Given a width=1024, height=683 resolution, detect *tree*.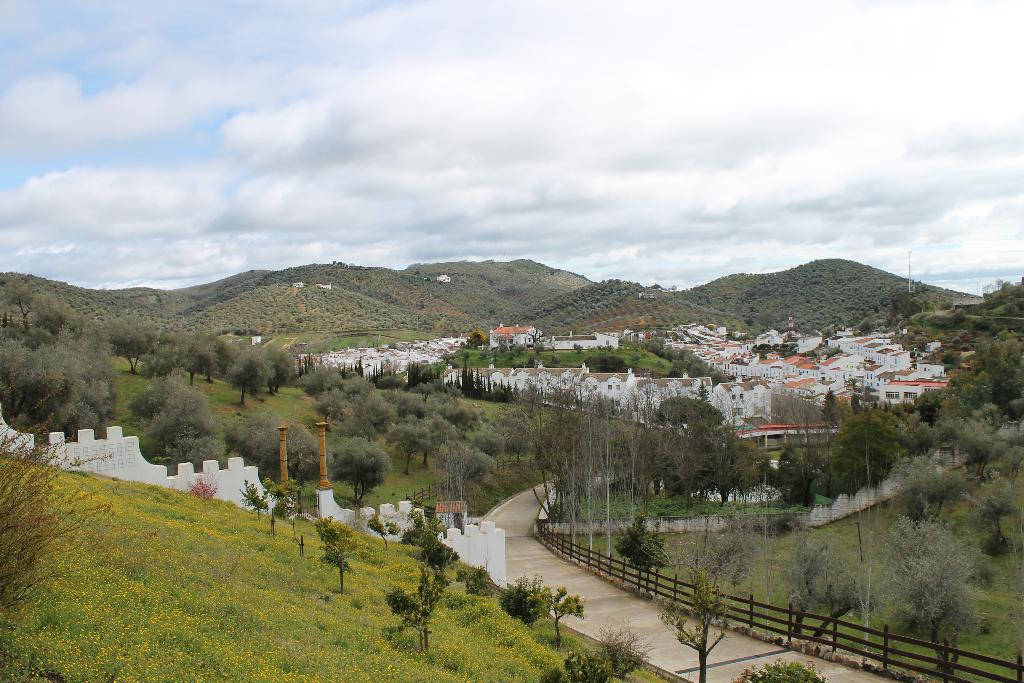
{"left": 615, "top": 498, "right": 671, "bottom": 589}.
